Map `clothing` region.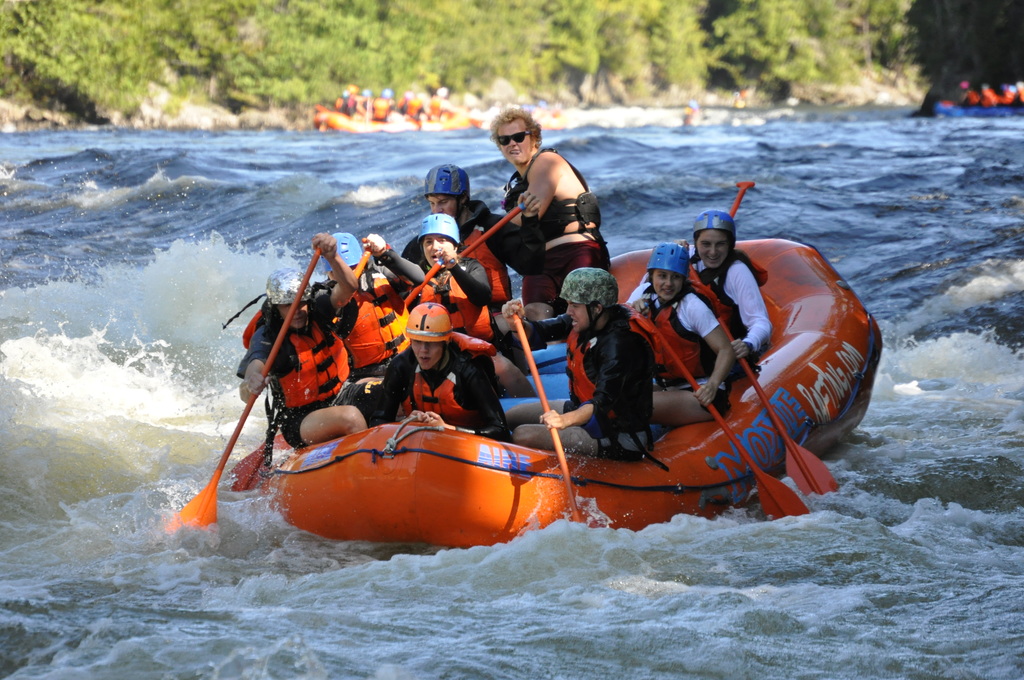
Mapped to 427/168/478/200.
